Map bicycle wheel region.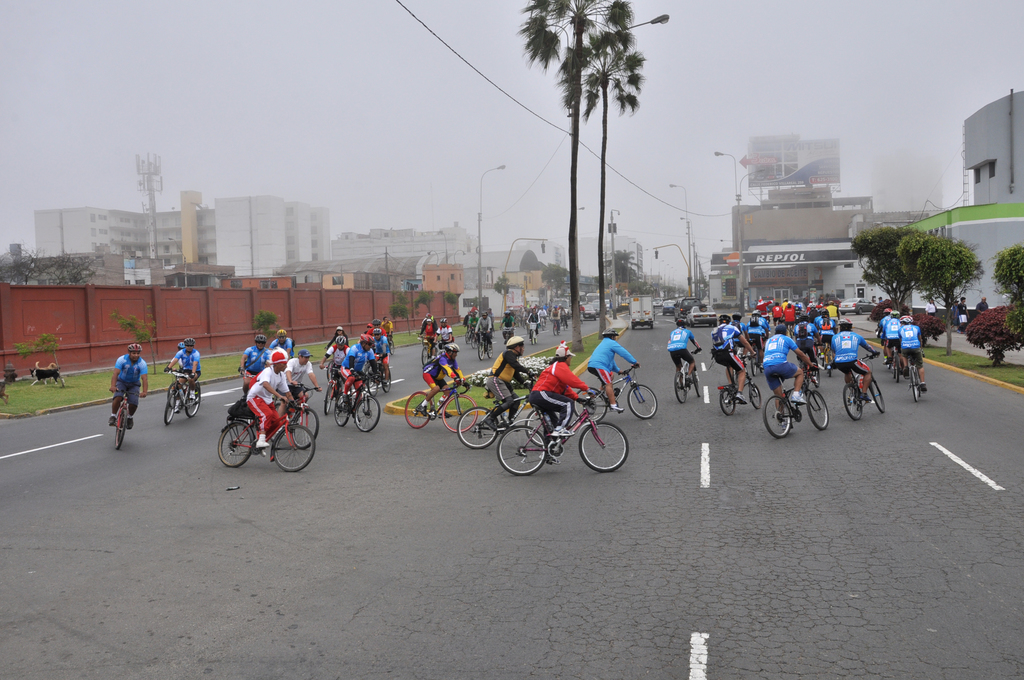
Mapped to region(115, 409, 129, 448).
